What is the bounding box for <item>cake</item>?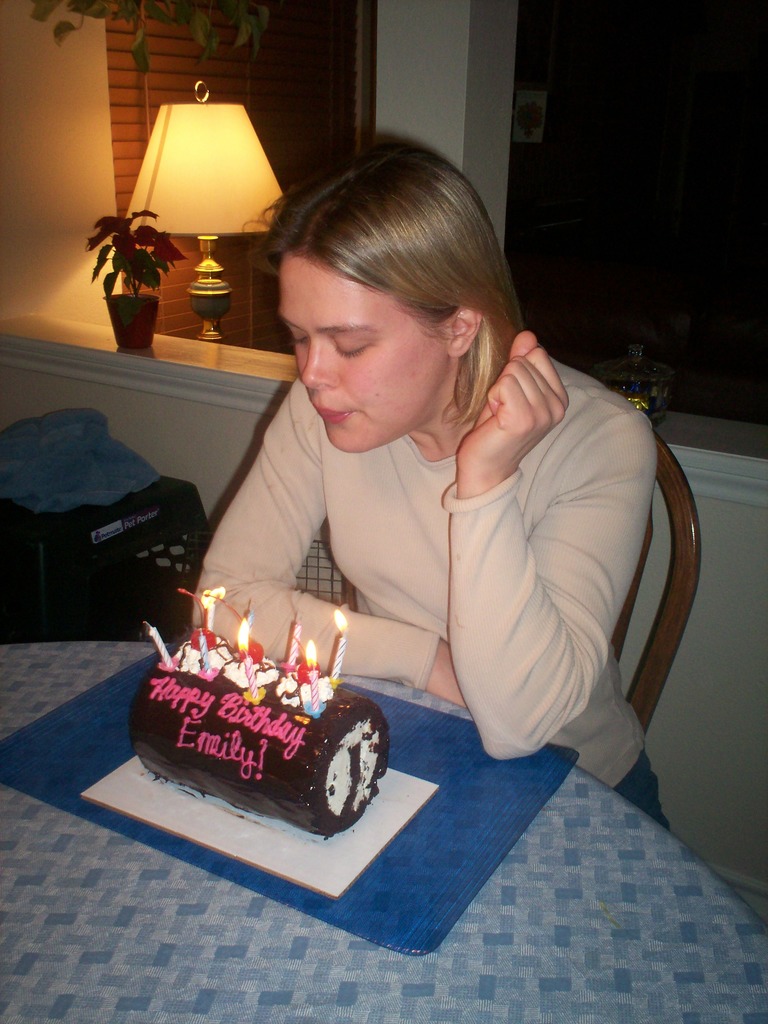
<bbox>128, 641, 388, 838</bbox>.
